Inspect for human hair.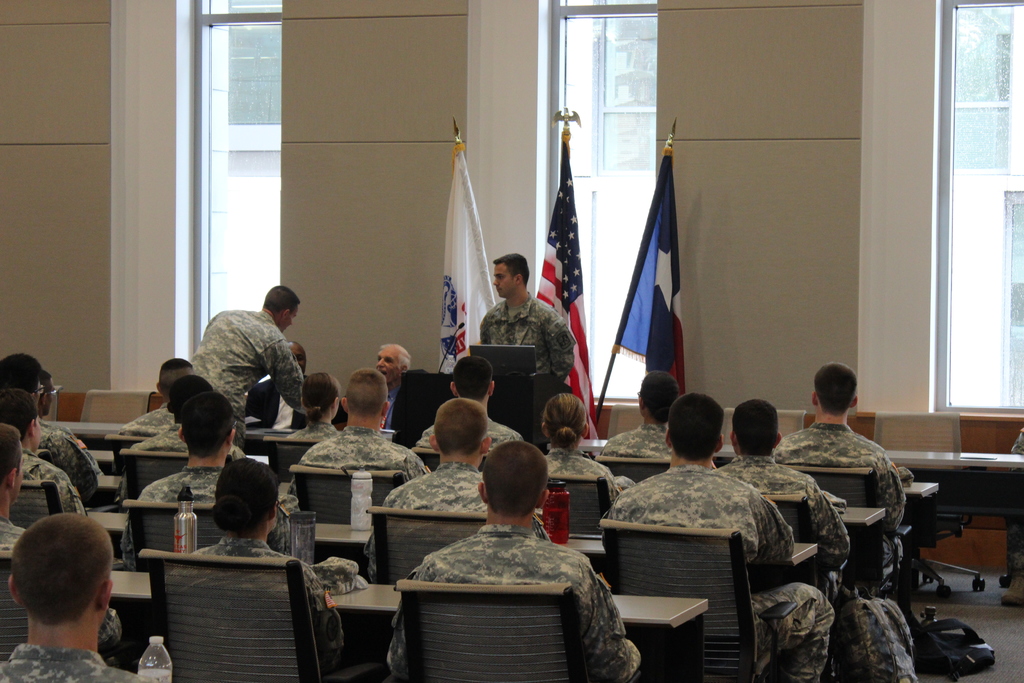
Inspection: rect(0, 350, 41, 395).
